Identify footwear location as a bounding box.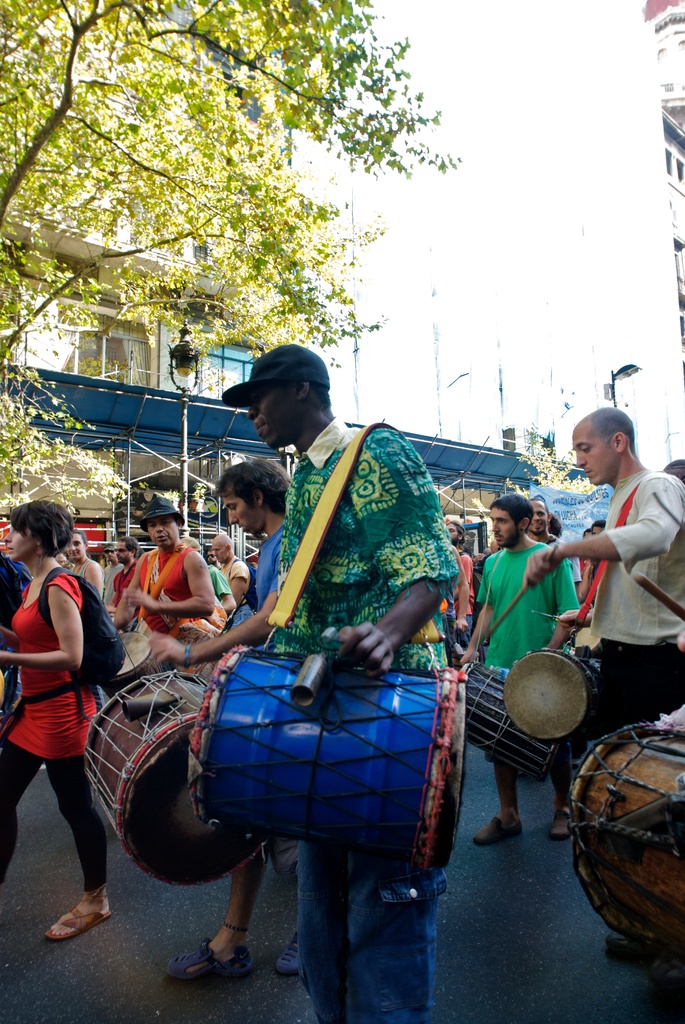
bbox(277, 929, 303, 984).
